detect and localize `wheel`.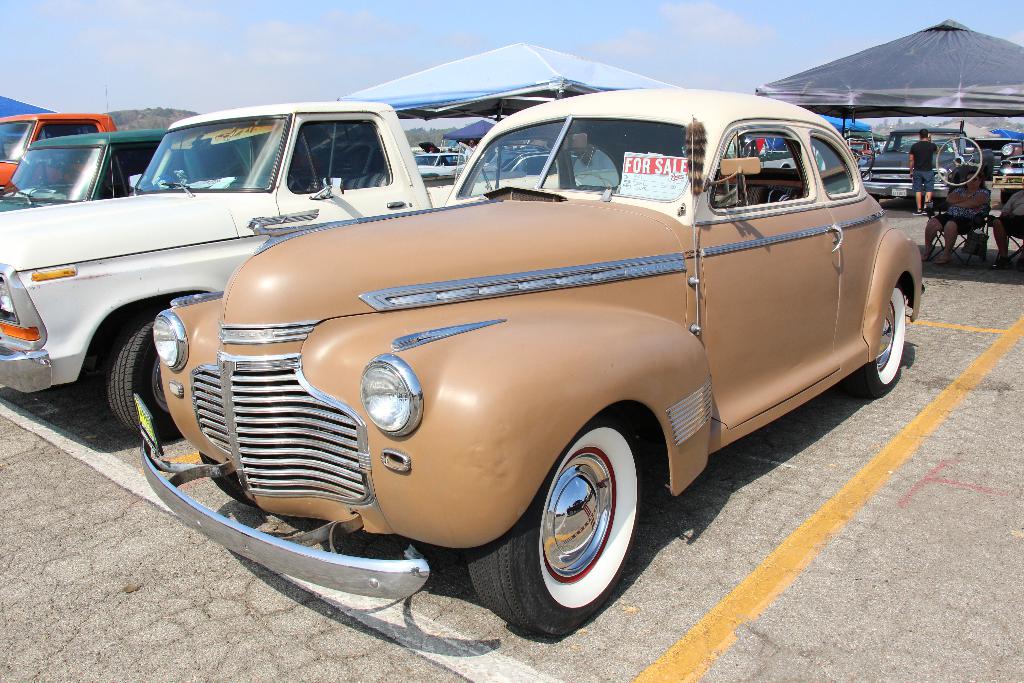
Localized at 195:452:265:509.
